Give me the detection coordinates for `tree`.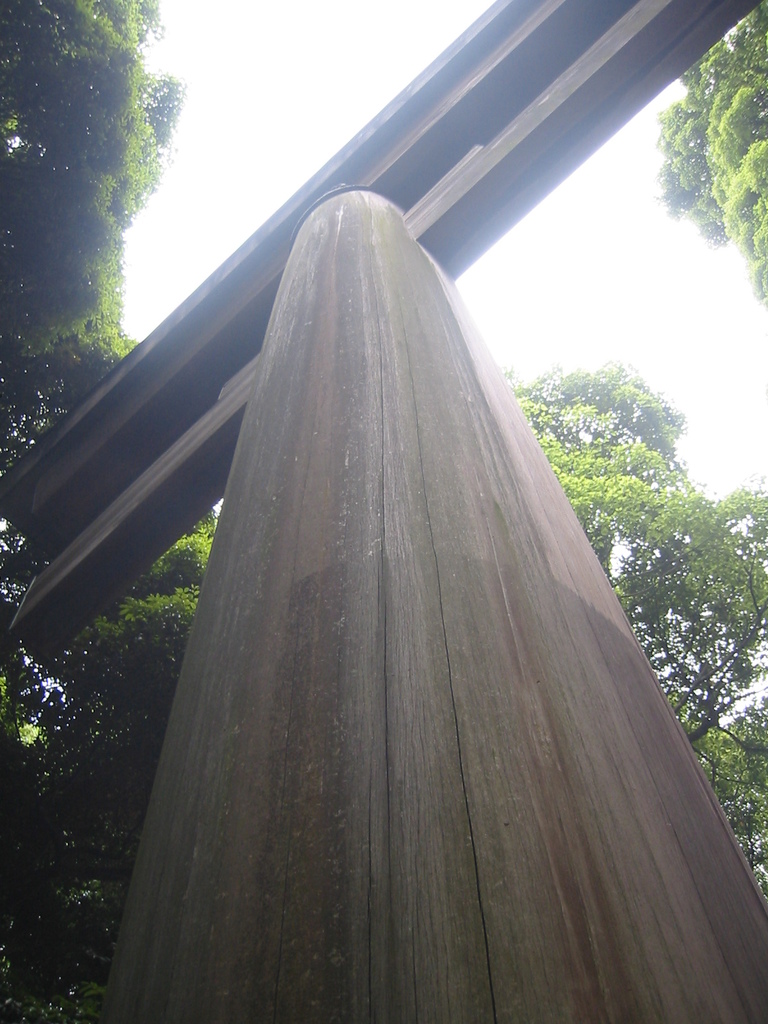
499/362/767/900.
